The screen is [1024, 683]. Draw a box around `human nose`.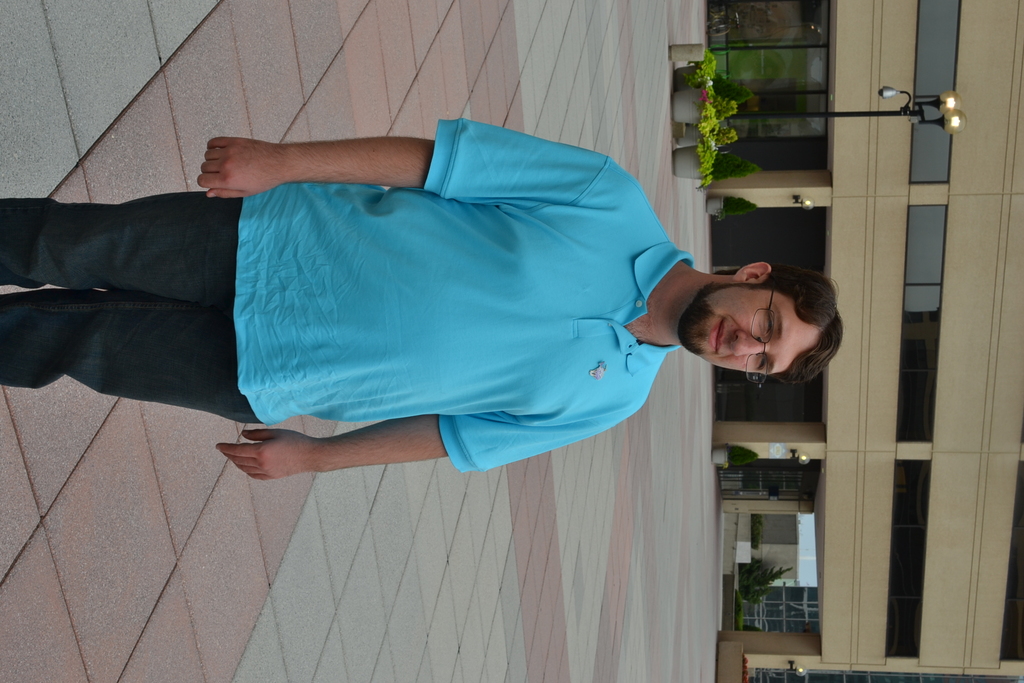
bbox=[729, 328, 771, 358].
